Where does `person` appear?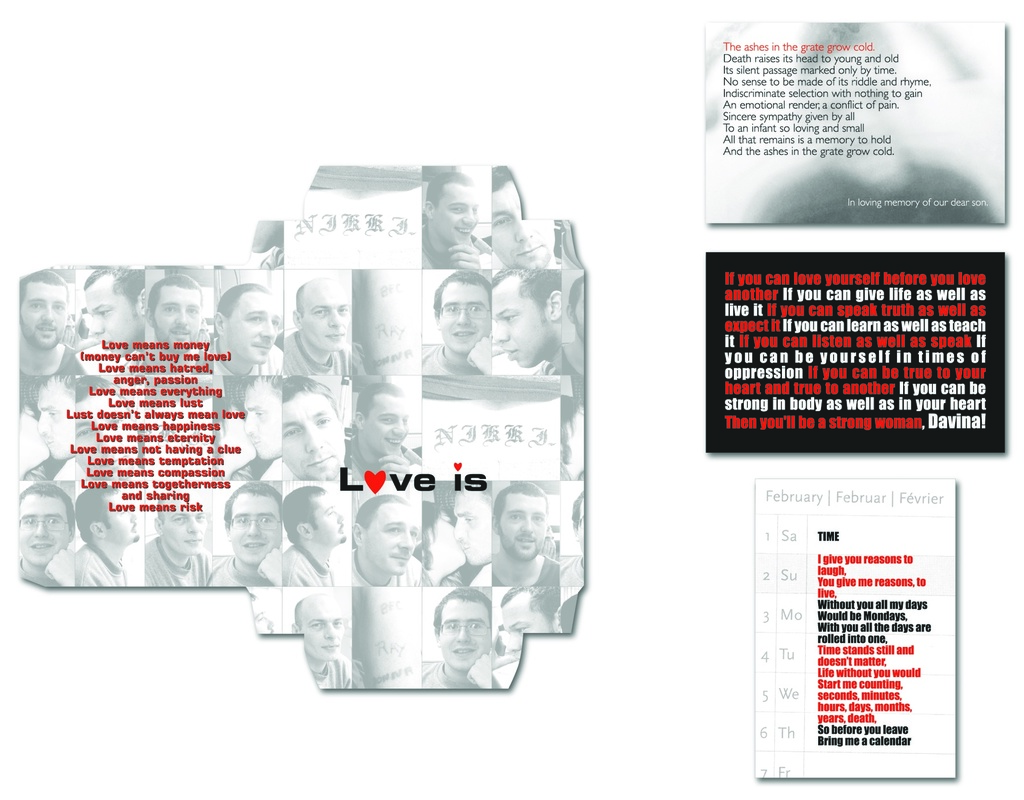
Appears at Rect(222, 282, 285, 376).
